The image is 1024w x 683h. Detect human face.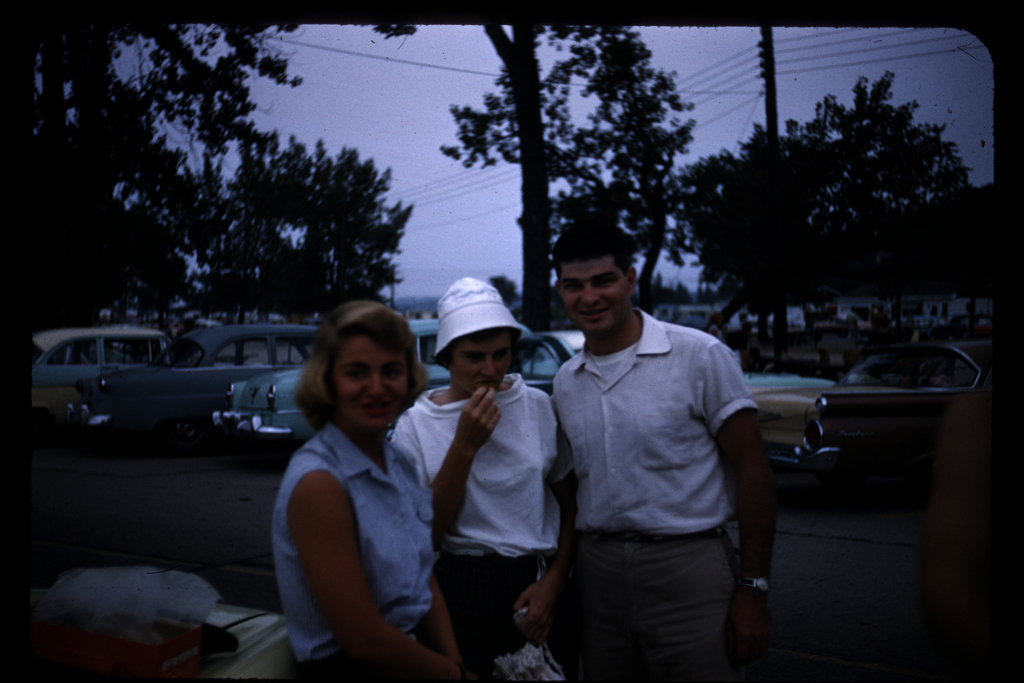
Detection: [557, 256, 634, 336].
